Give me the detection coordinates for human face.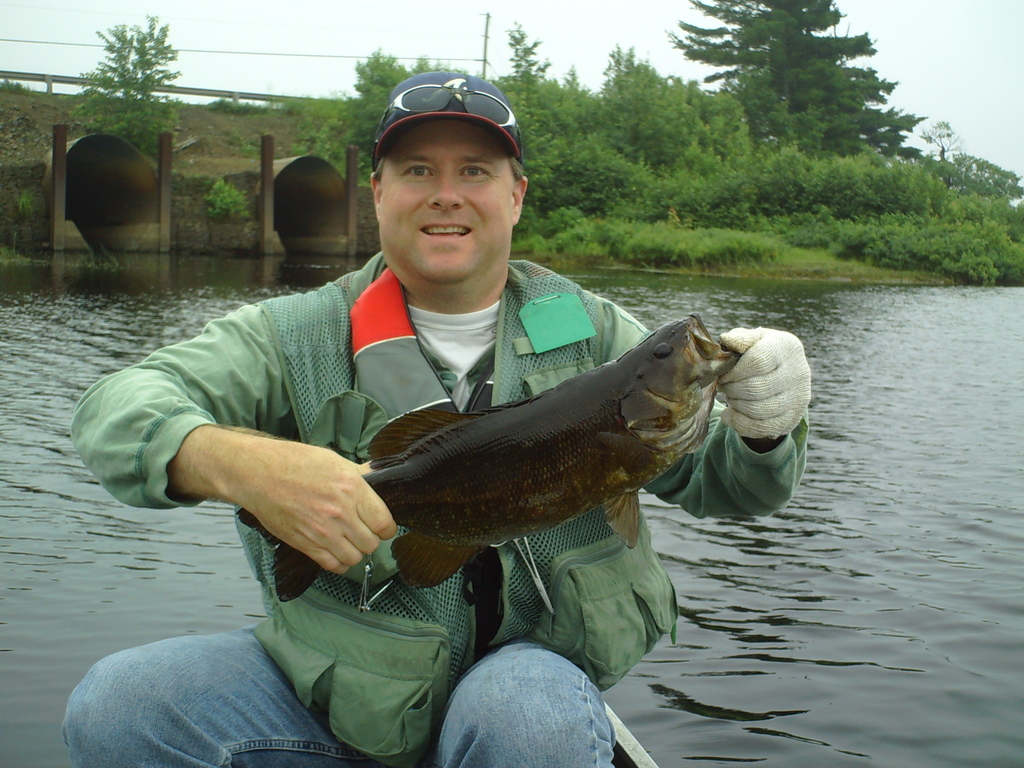
x1=381 y1=114 x2=521 y2=294.
